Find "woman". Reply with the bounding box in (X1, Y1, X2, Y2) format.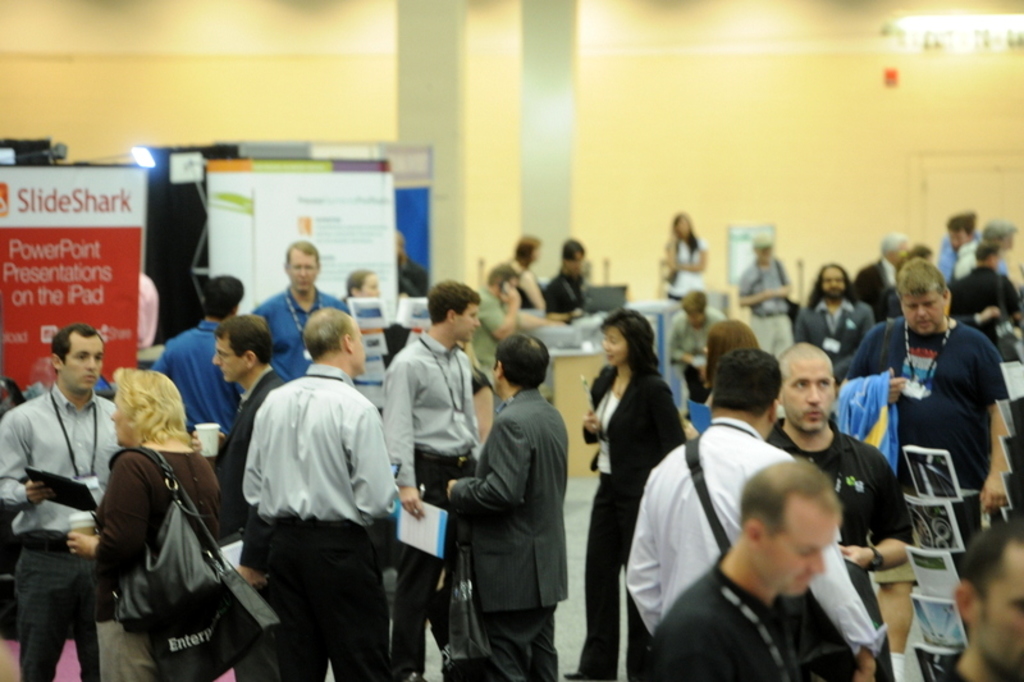
(564, 302, 689, 679).
